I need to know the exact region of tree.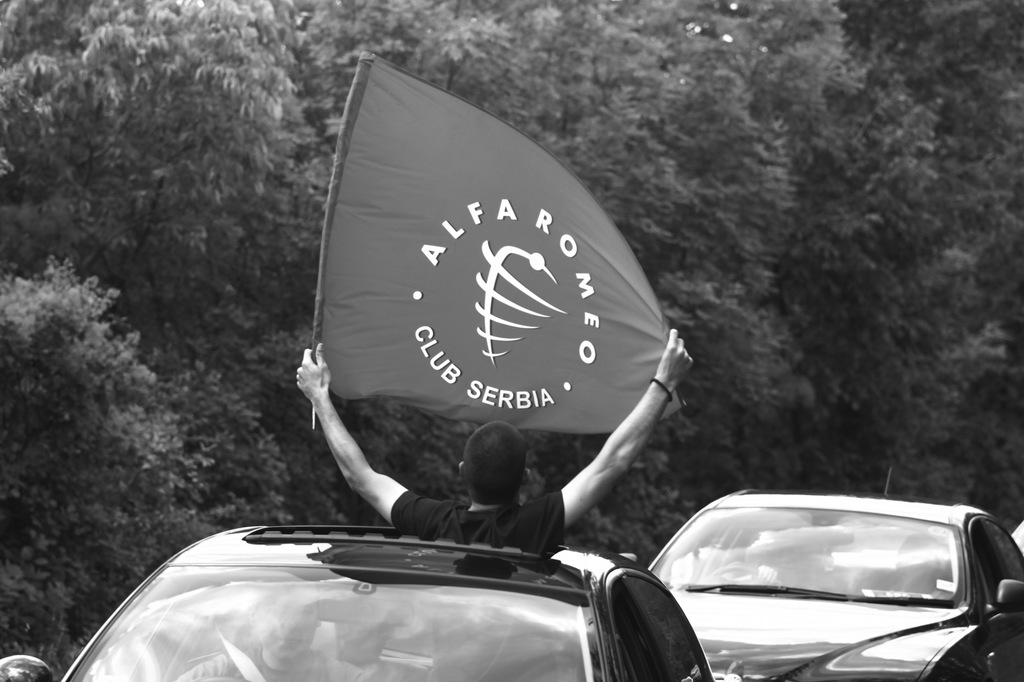
Region: bbox=[639, 0, 813, 519].
